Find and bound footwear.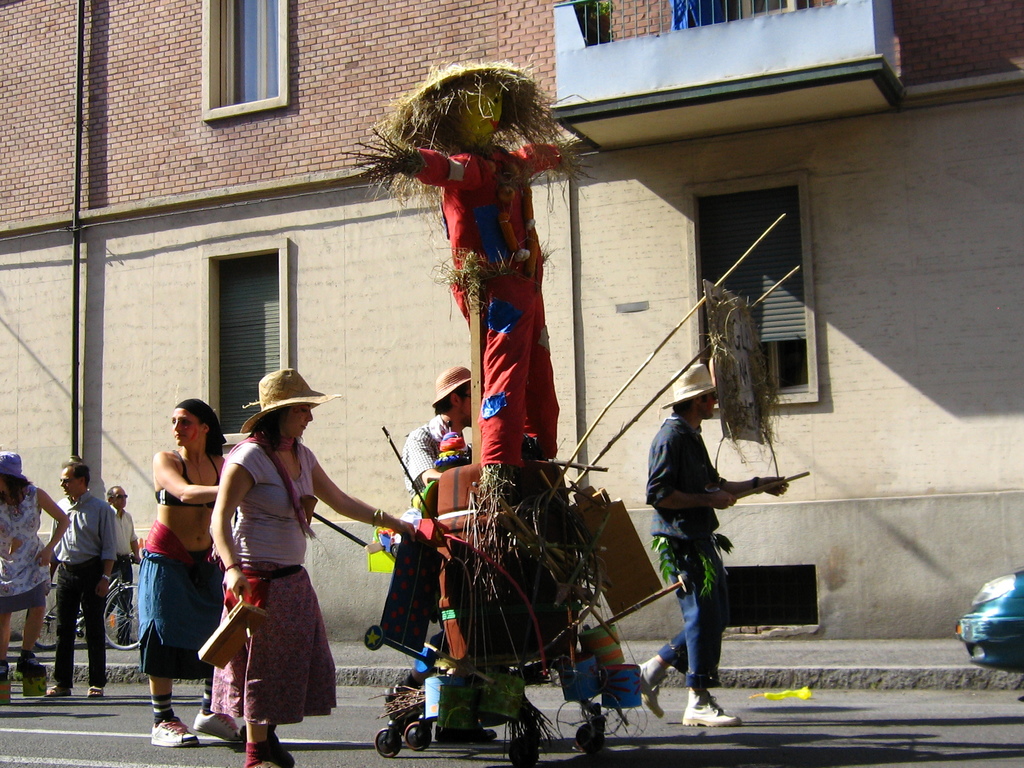
Bound: box=[148, 721, 202, 753].
